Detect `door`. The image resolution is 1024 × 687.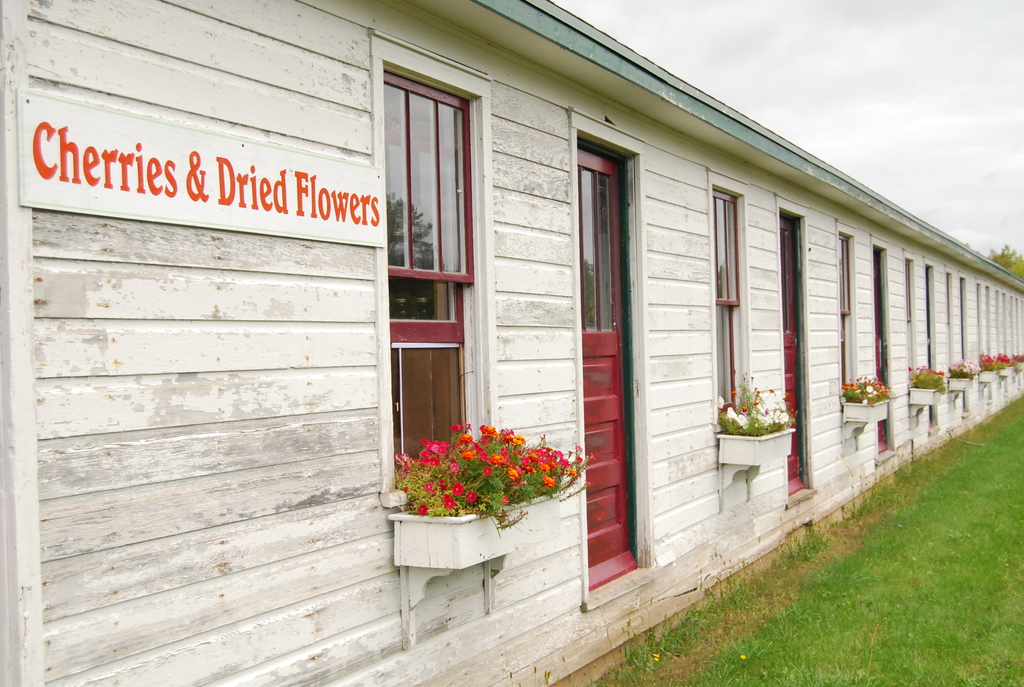
<bbox>872, 253, 892, 455</bbox>.
